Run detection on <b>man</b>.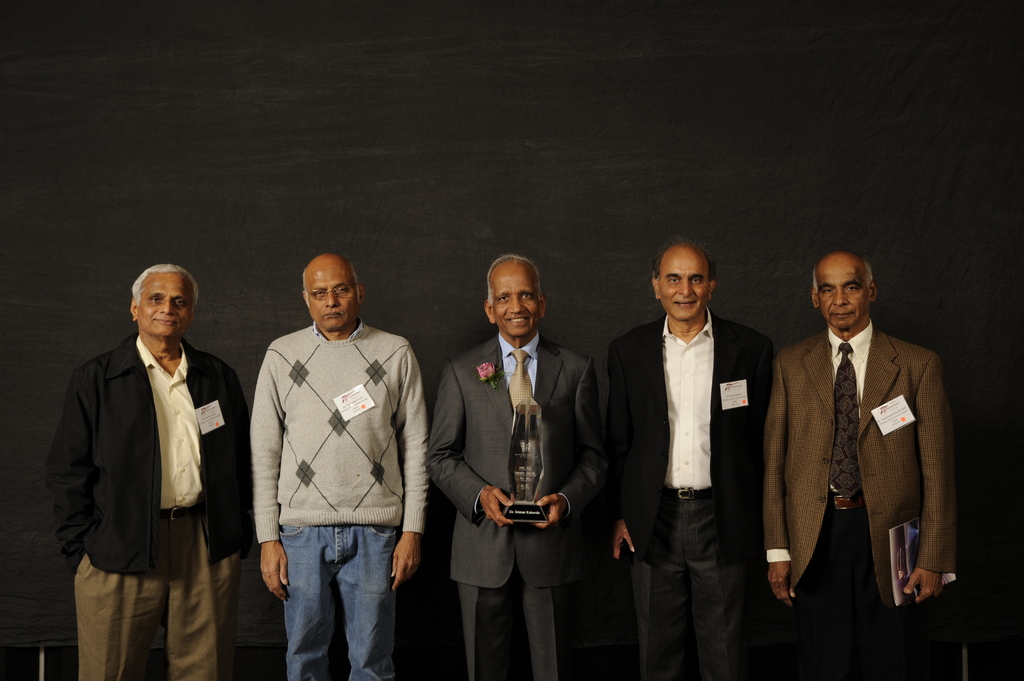
Result: (234,244,432,680).
